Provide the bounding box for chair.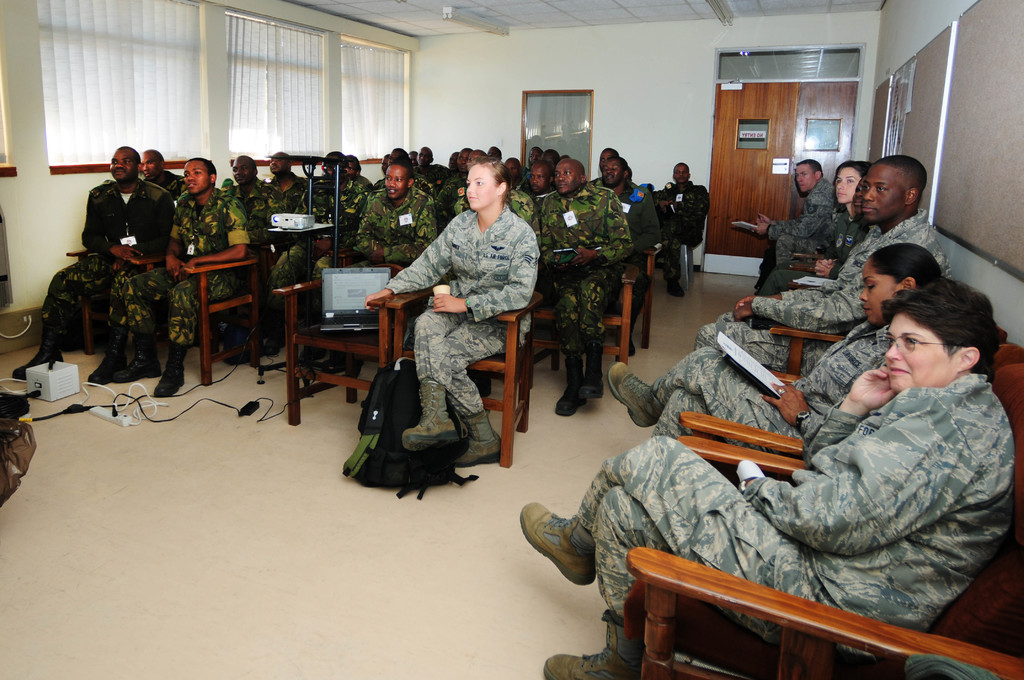
x1=530, y1=260, x2=627, y2=375.
